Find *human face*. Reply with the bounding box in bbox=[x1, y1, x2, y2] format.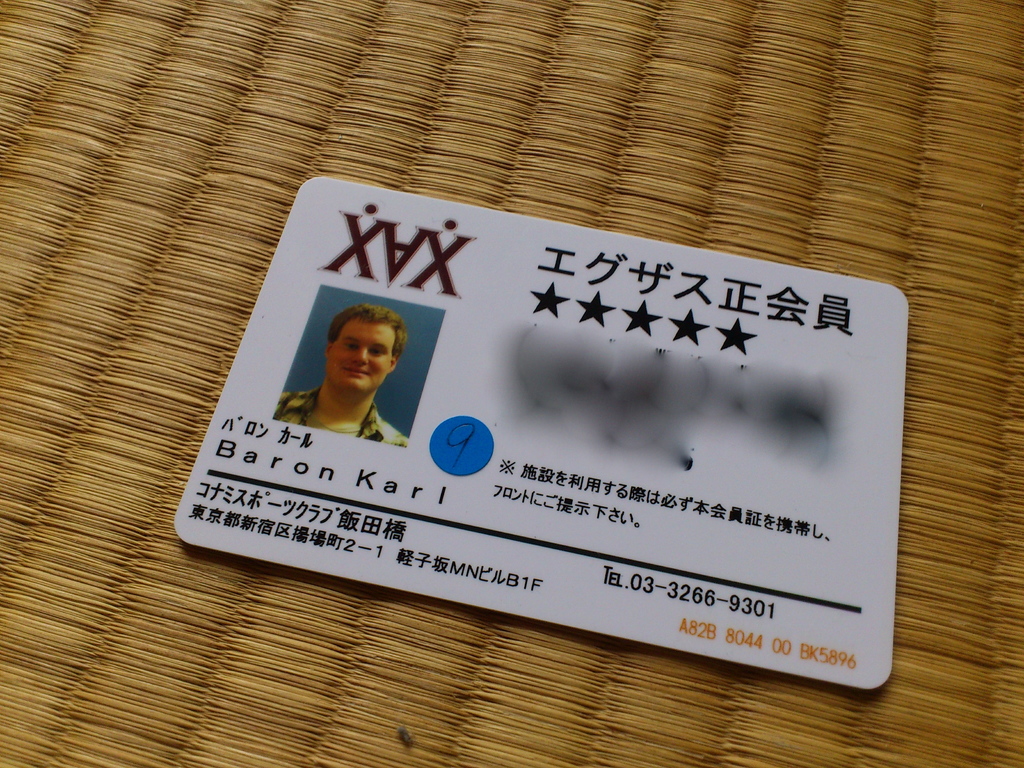
bbox=[326, 319, 397, 396].
